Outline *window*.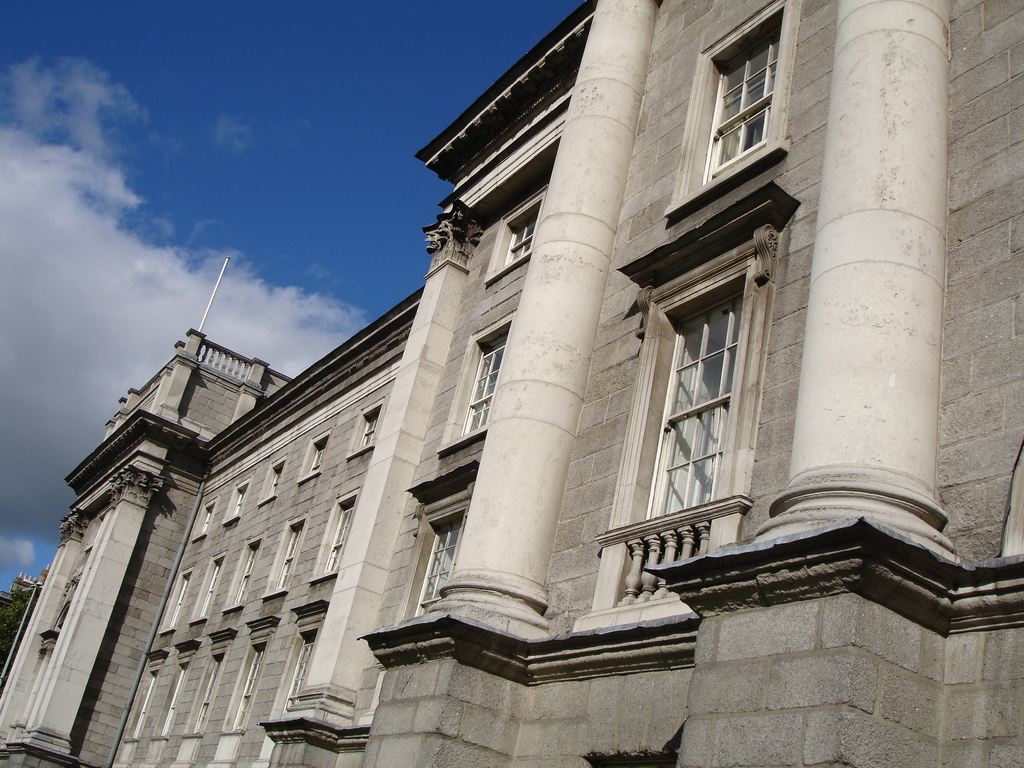
Outline: box=[218, 534, 263, 611].
